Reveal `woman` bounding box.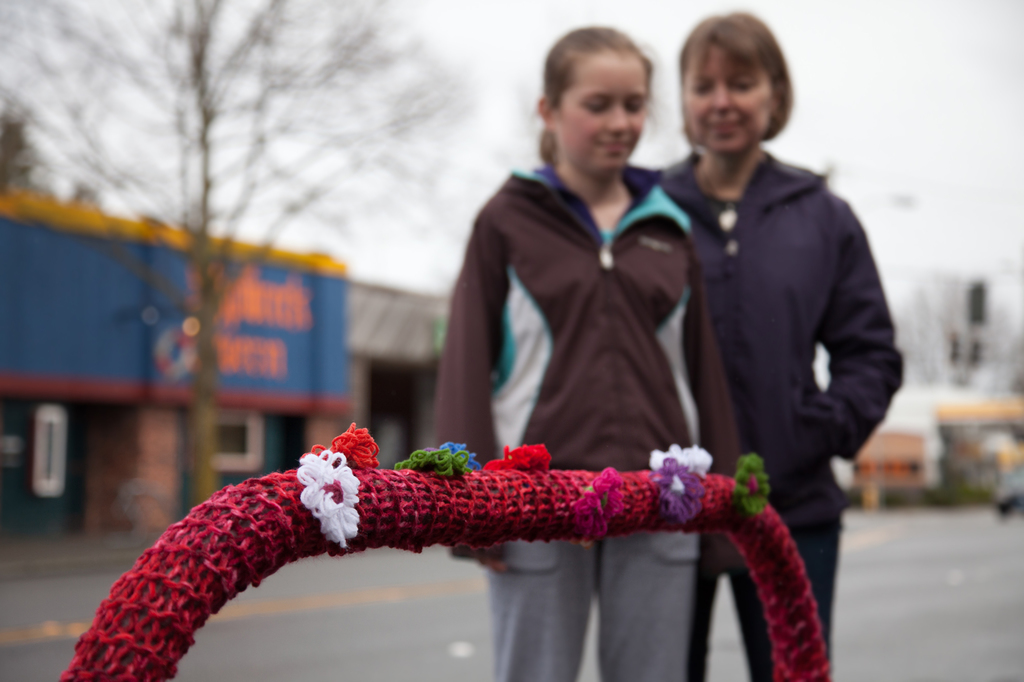
Revealed: pyautogui.locateOnScreen(643, 4, 891, 681).
